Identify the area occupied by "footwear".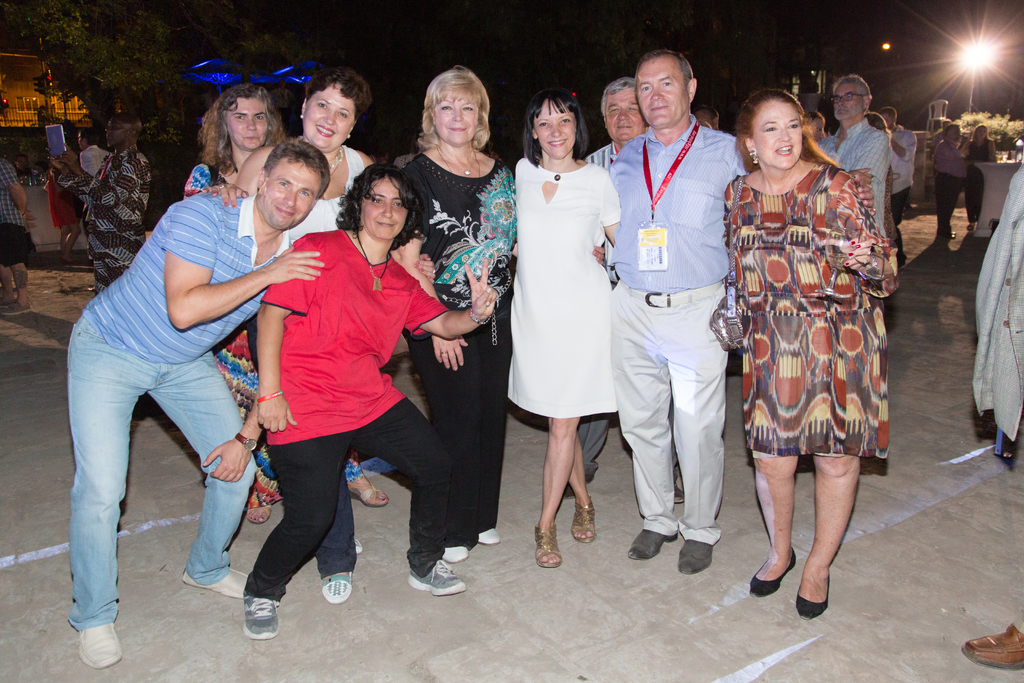
Area: detection(318, 571, 355, 605).
